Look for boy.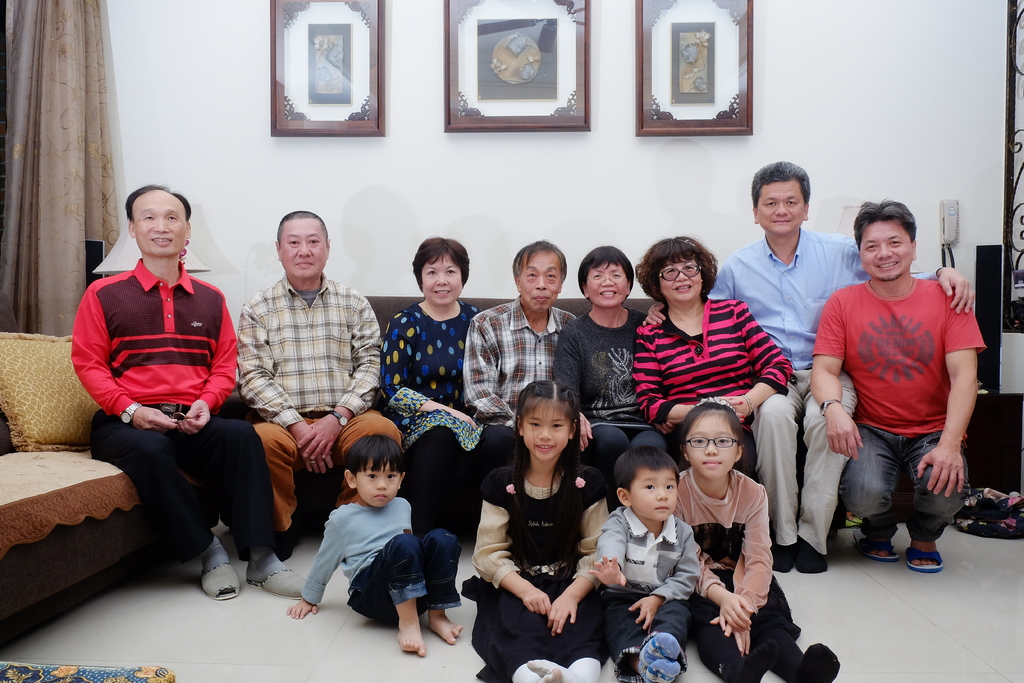
Found: <bbox>278, 434, 469, 682</bbox>.
